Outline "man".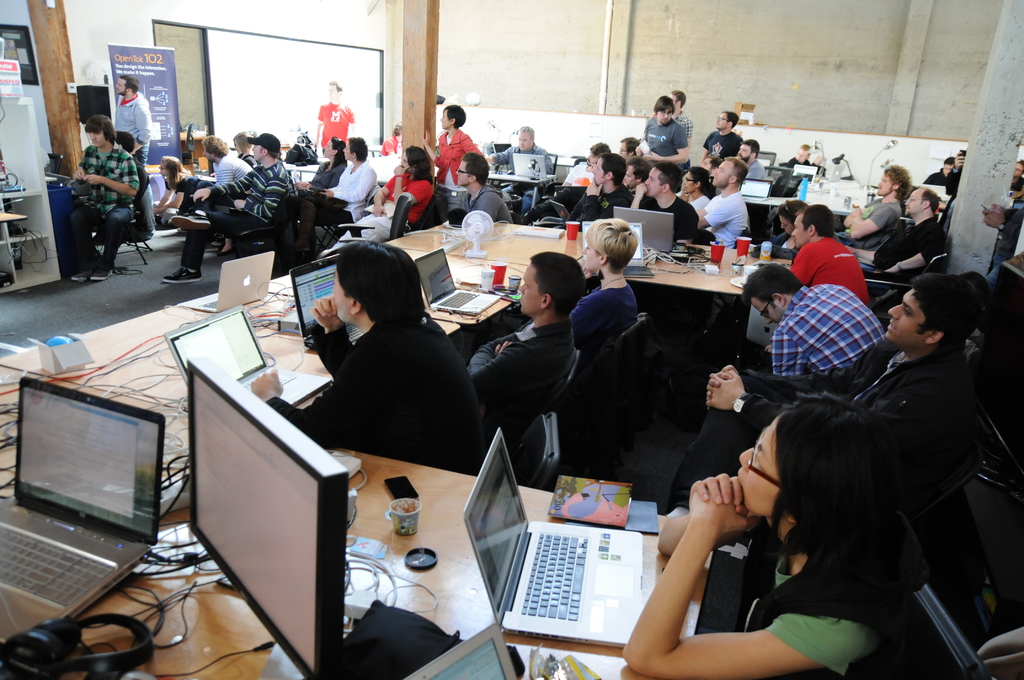
Outline: x1=563, y1=154, x2=632, y2=234.
